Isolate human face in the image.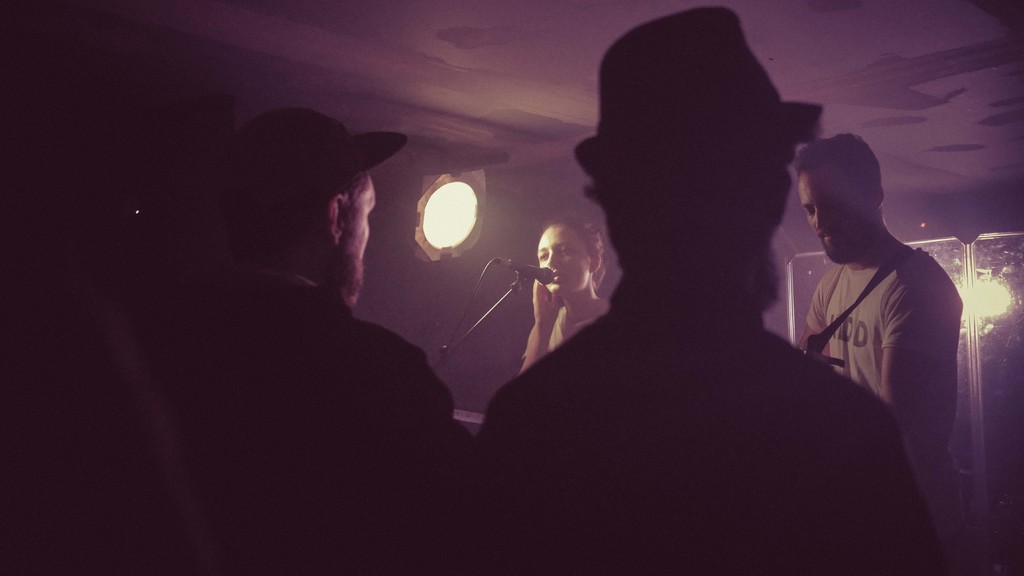
Isolated region: [540,224,591,296].
